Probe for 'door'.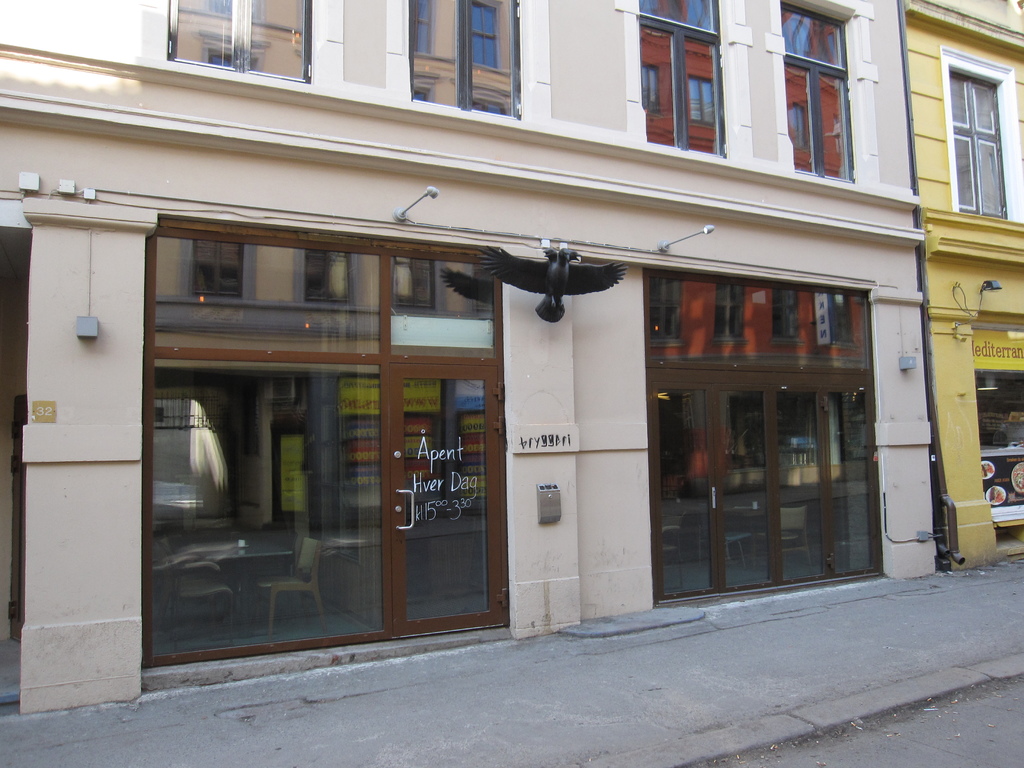
Probe result: <region>379, 367, 490, 633</region>.
